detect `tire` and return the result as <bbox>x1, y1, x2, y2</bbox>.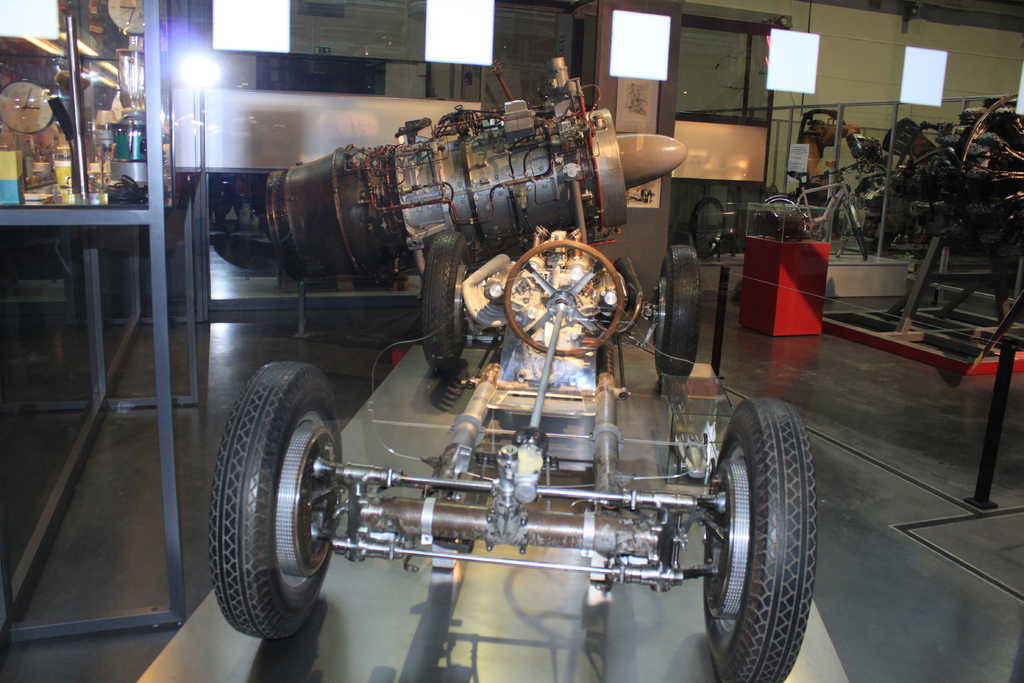
<bbox>418, 234, 465, 383</bbox>.
